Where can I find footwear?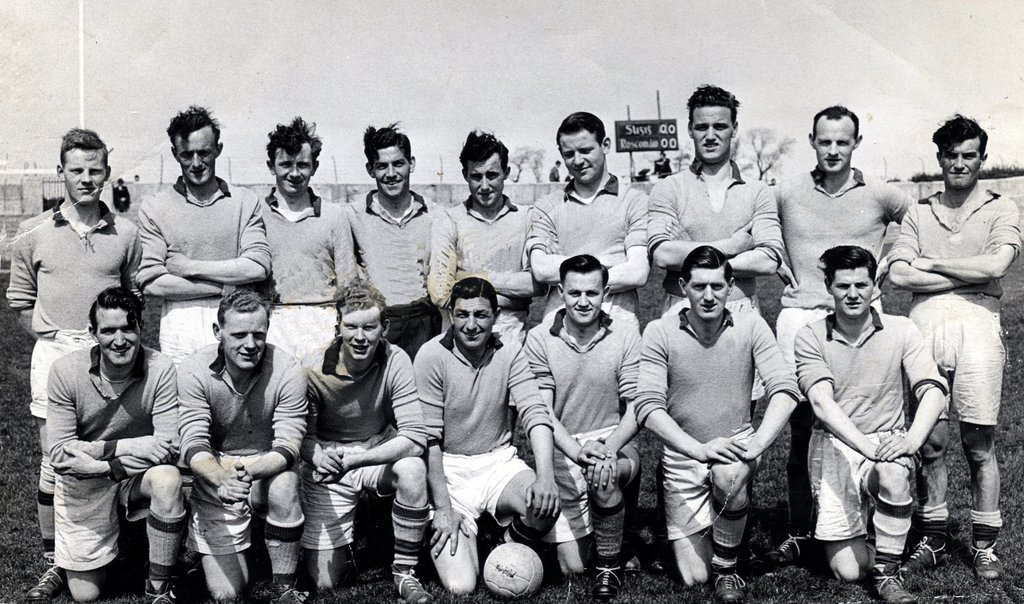
You can find it at Rect(268, 579, 308, 603).
